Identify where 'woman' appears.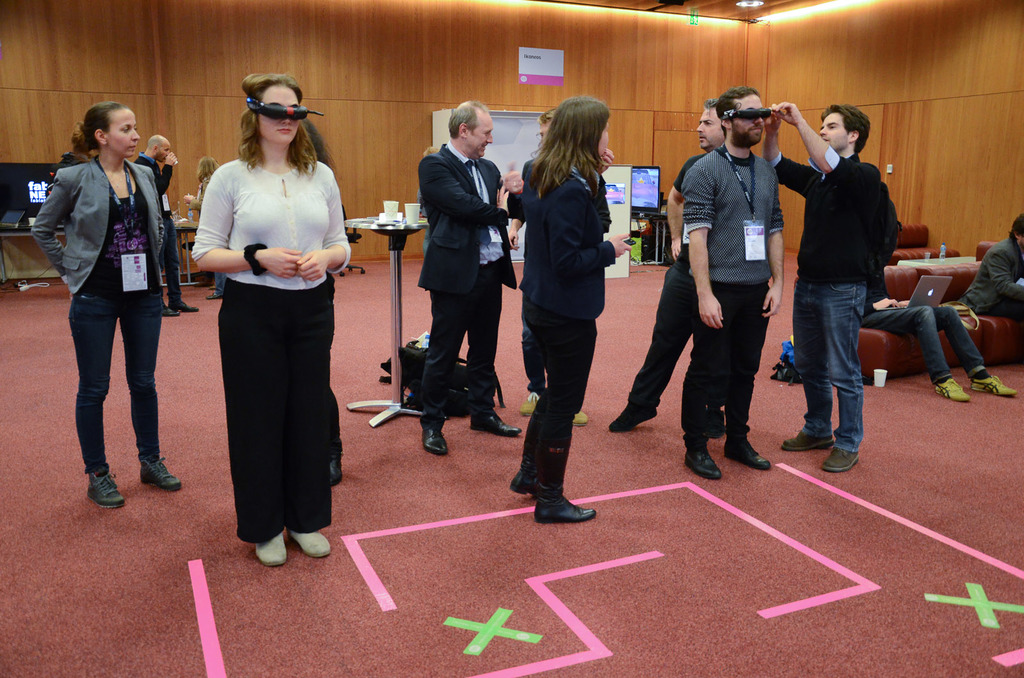
Appears at 511,99,638,525.
